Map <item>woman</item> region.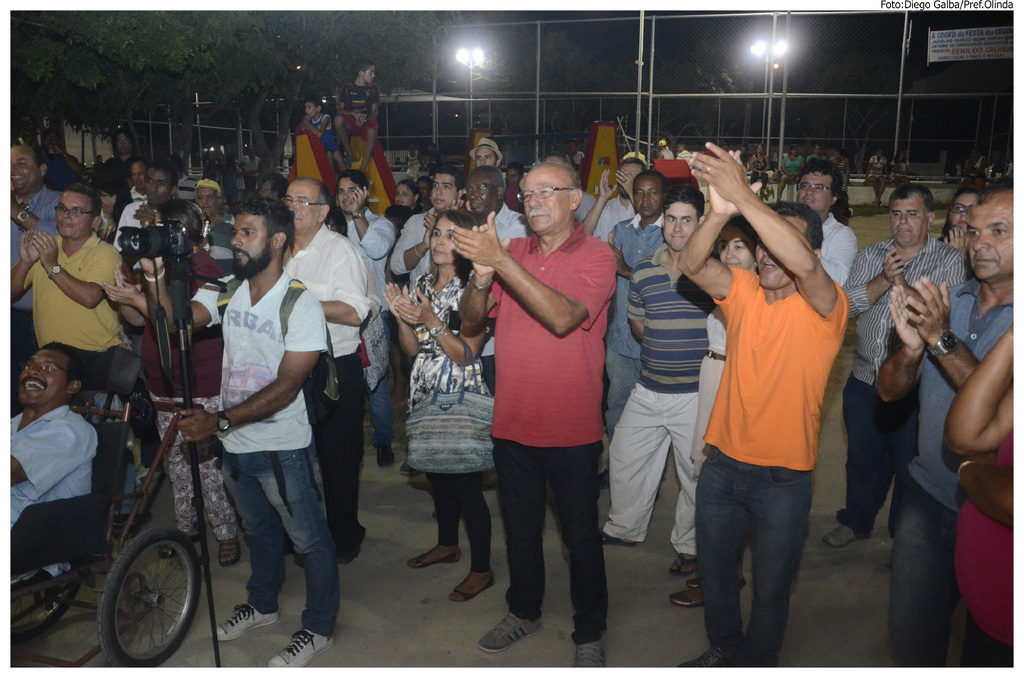
Mapped to detection(669, 209, 762, 613).
